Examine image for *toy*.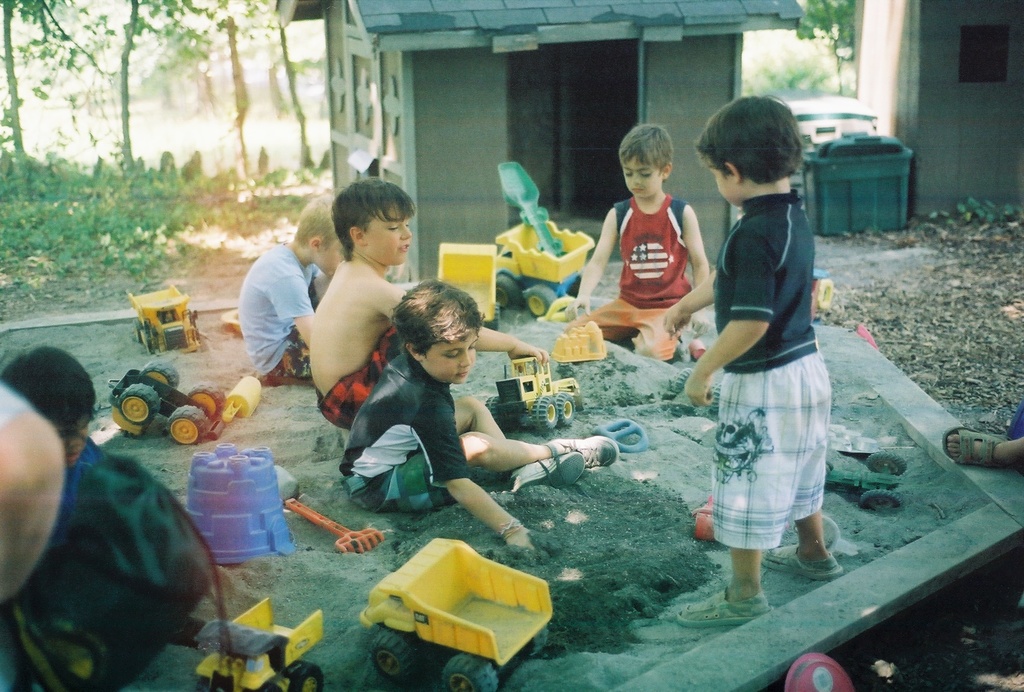
Examination result: 548 316 620 371.
